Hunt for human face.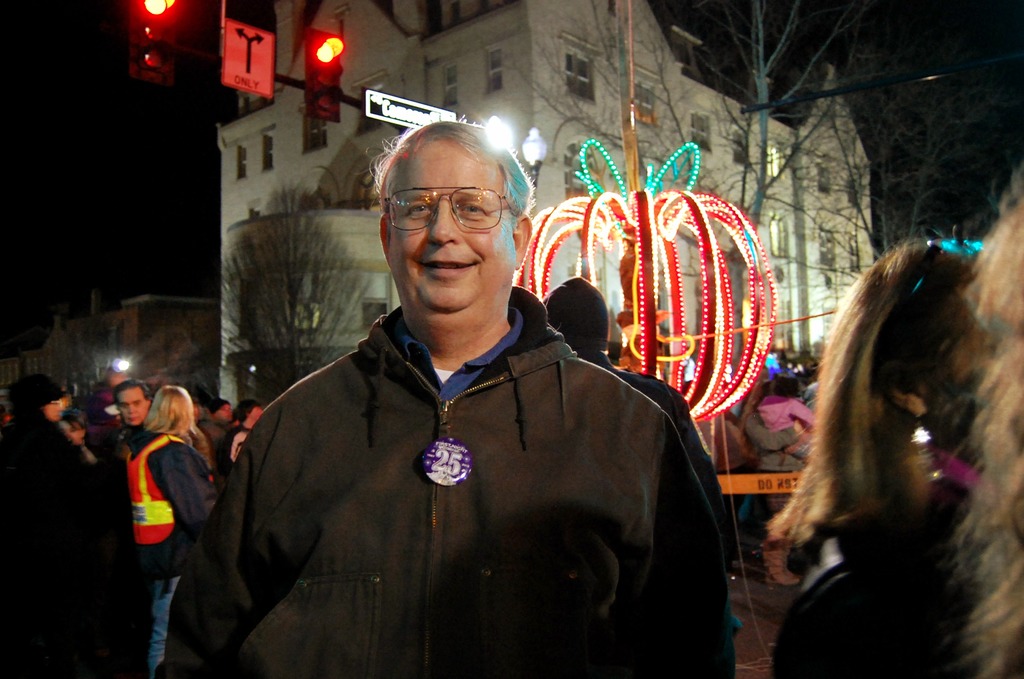
Hunted down at (x1=44, y1=396, x2=64, y2=427).
